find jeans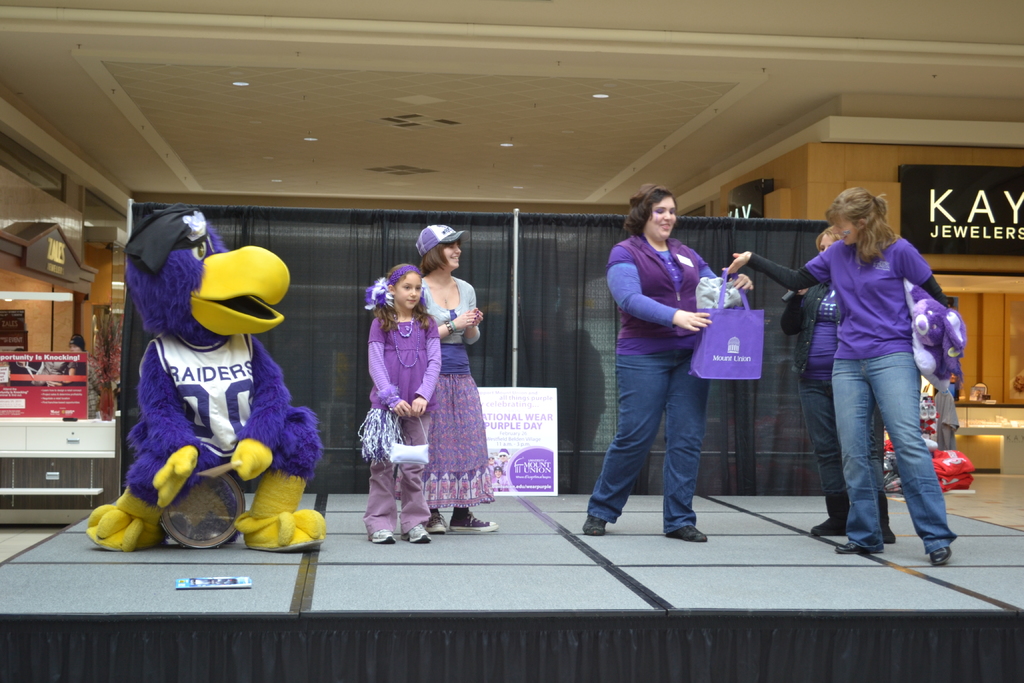
815 352 954 560
